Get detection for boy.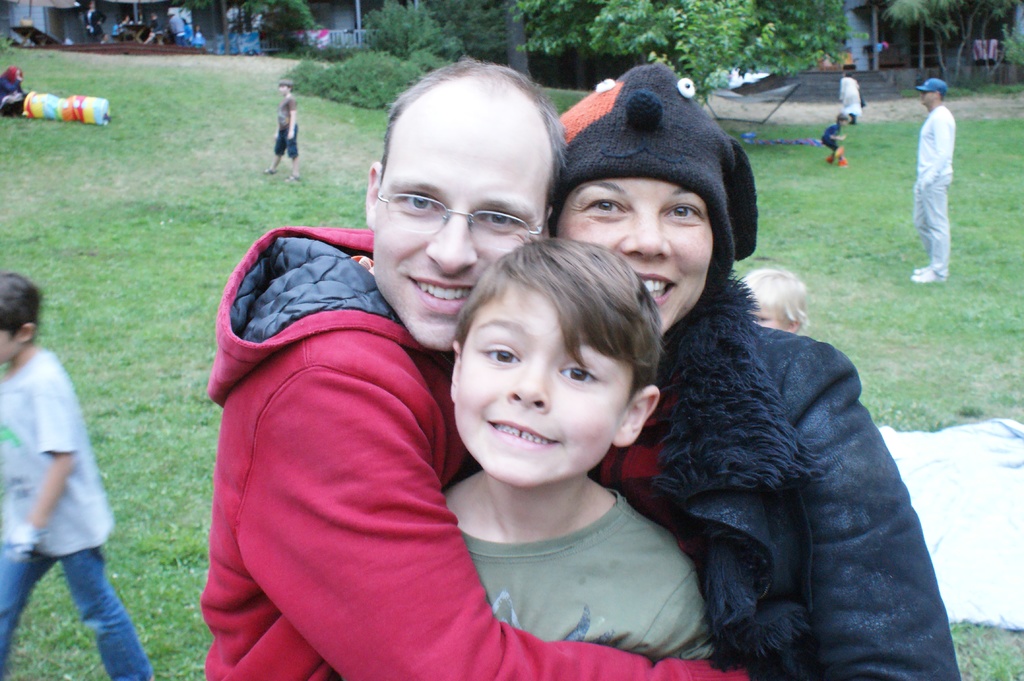
Detection: [x1=265, y1=77, x2=301, y2=186].
